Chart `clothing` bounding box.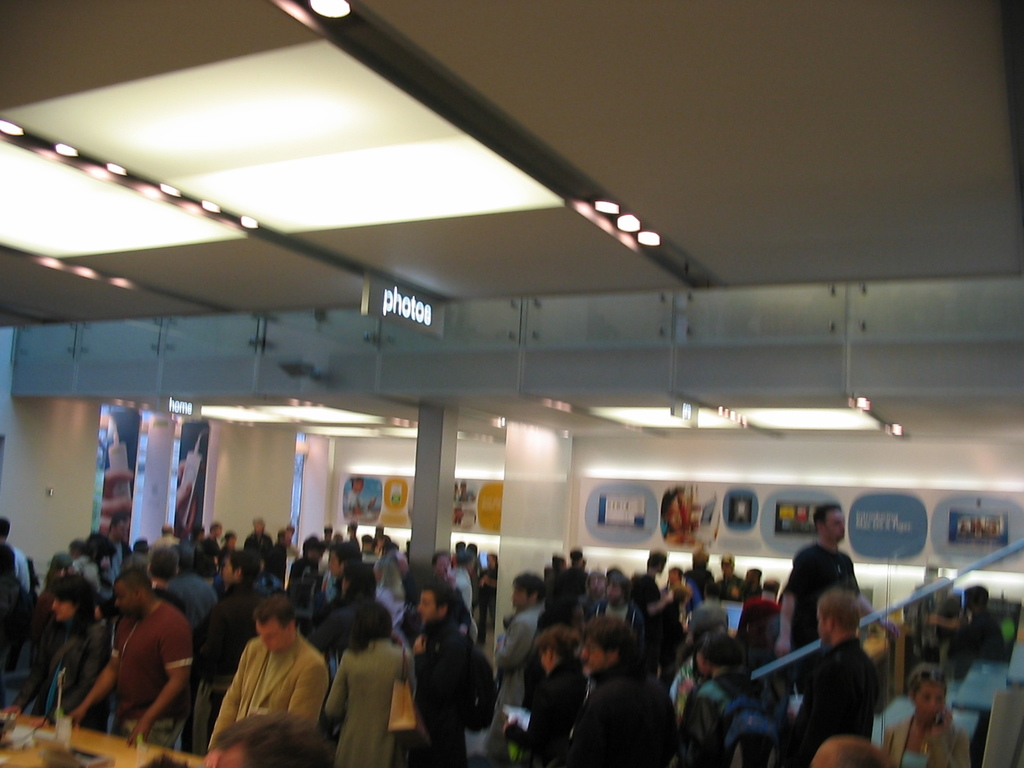
Charted: 259,541,295,589.
